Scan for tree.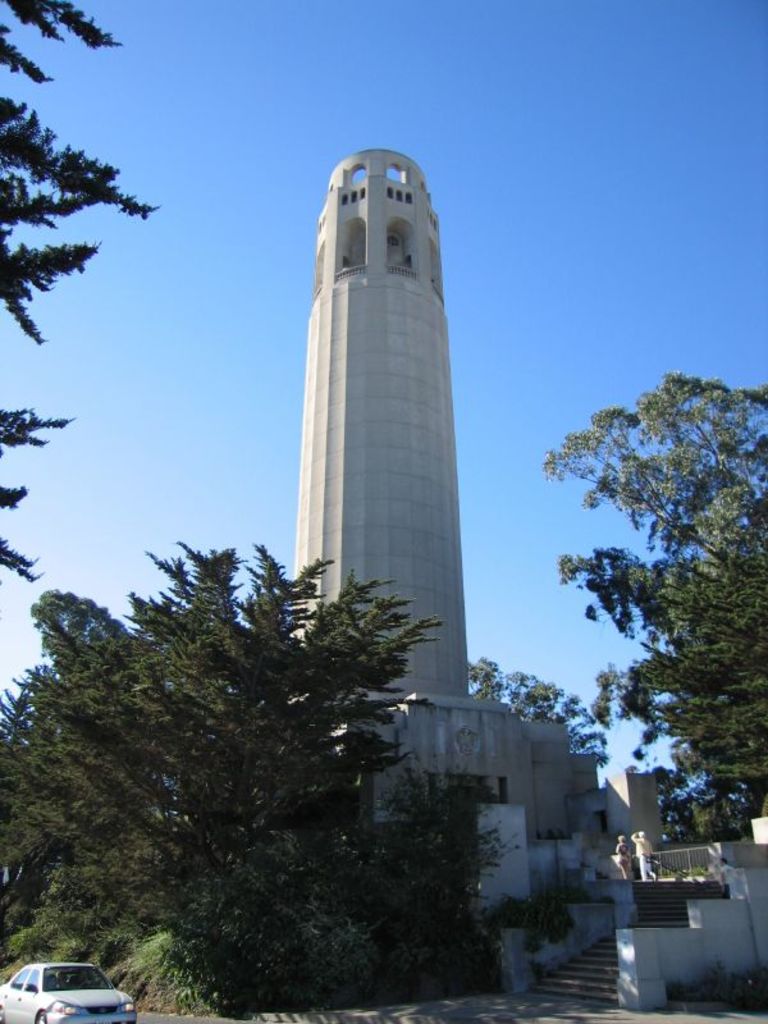
Scan result: 521,362,767,854.
